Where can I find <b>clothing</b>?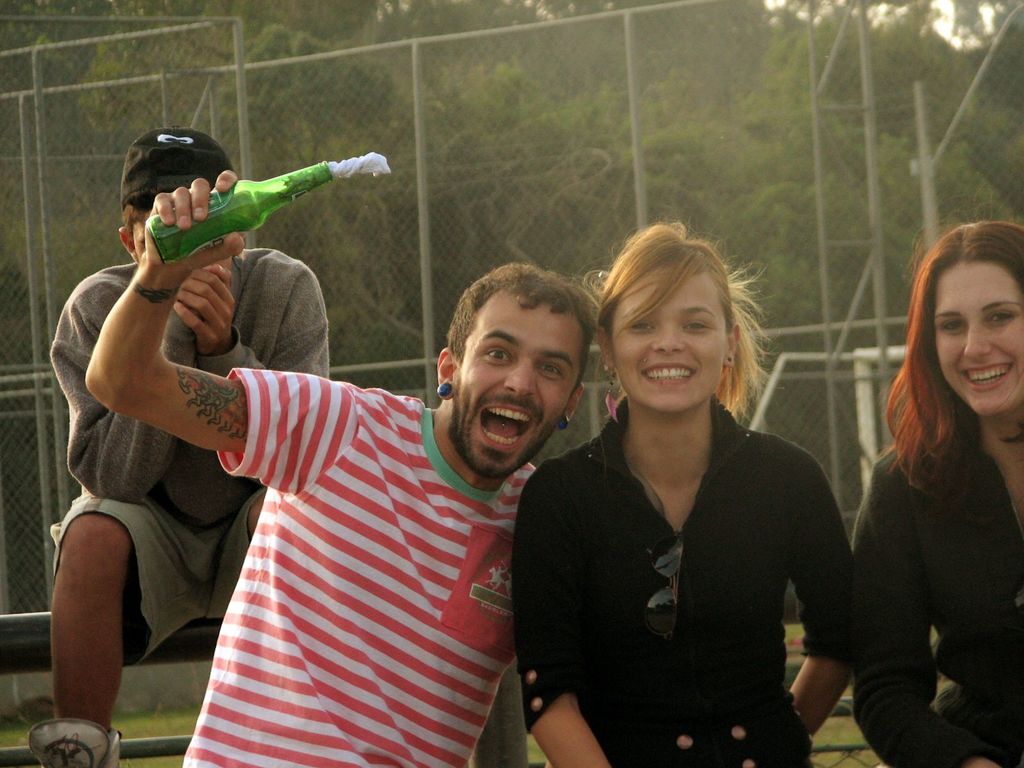
You can find it at Rect(851, 410, 1023, 767).
